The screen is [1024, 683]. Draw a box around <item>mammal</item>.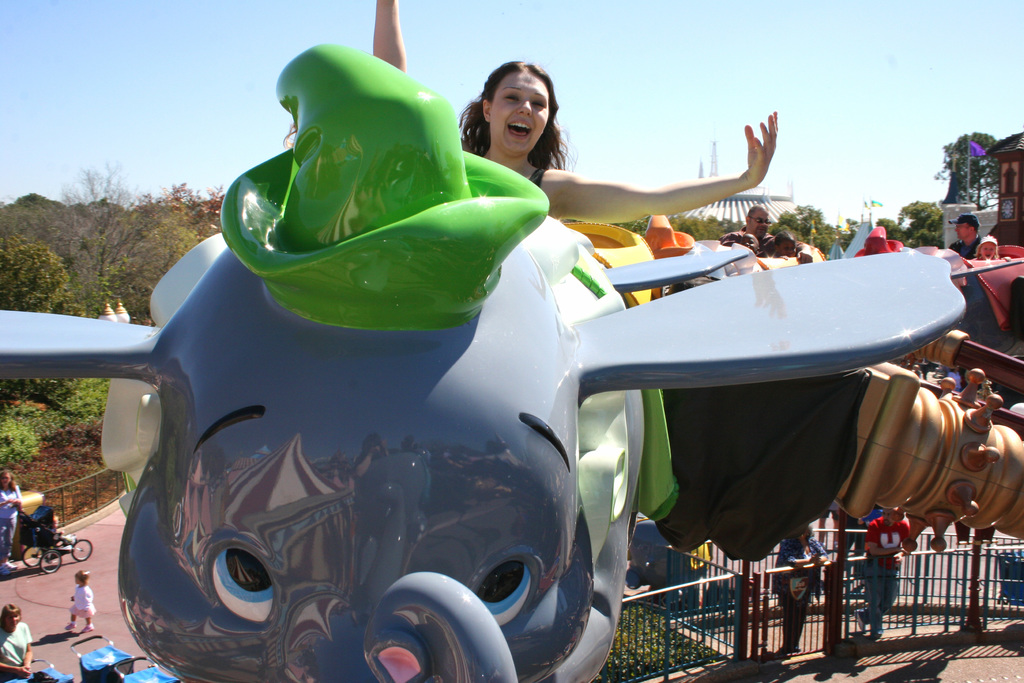
bbox=(719, 201, 813, 263).
